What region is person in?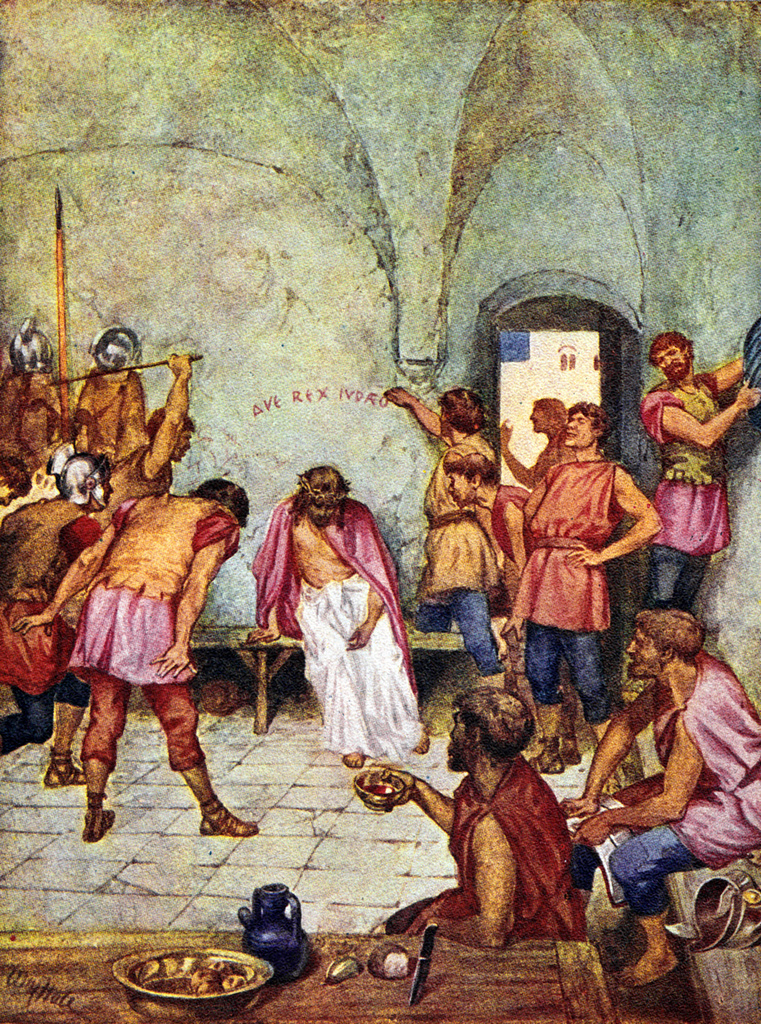
<region>573, 598, 760, 980</region>.
